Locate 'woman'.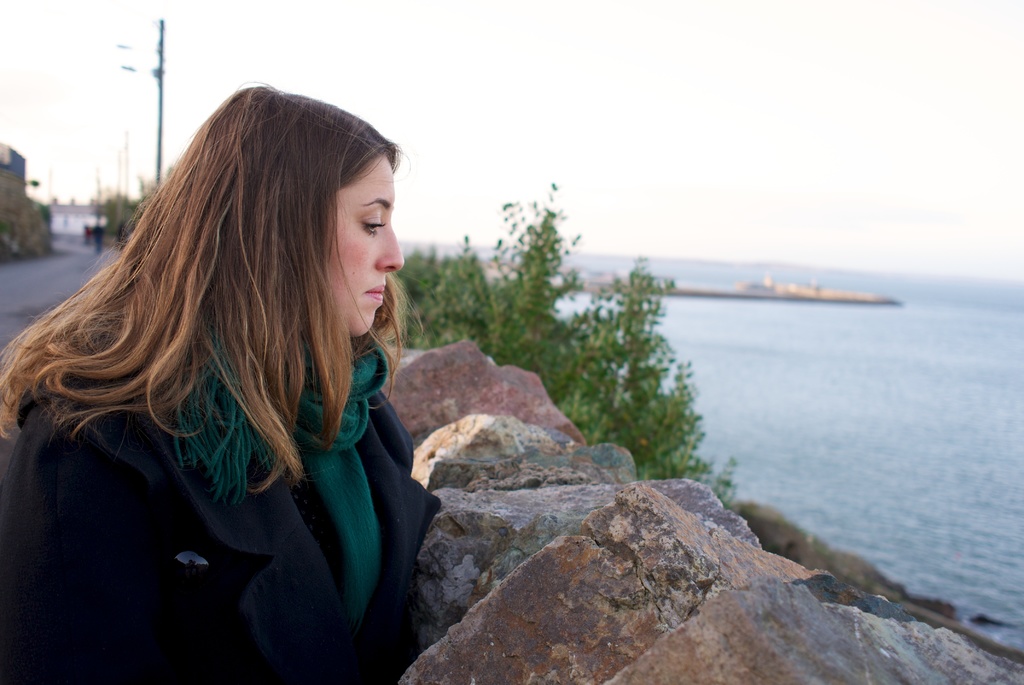
Bounding box: (x1=0, y1=98, x2=440, y2=684).
